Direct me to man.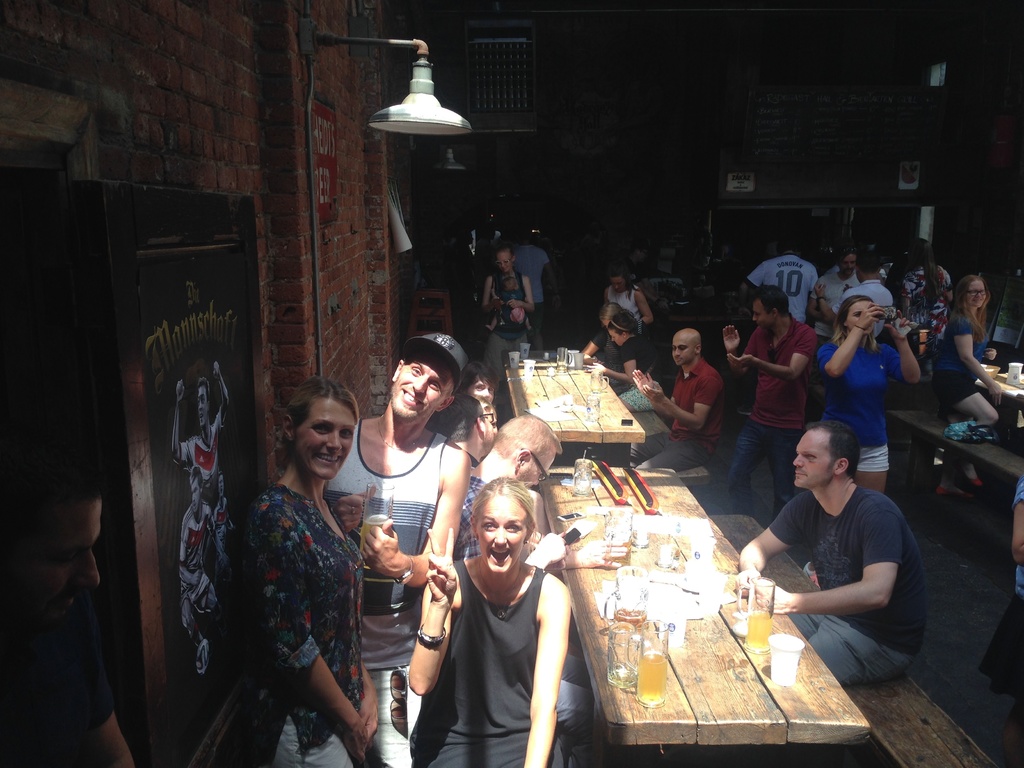
Direction: BBox(0, 436, 134, 767).
